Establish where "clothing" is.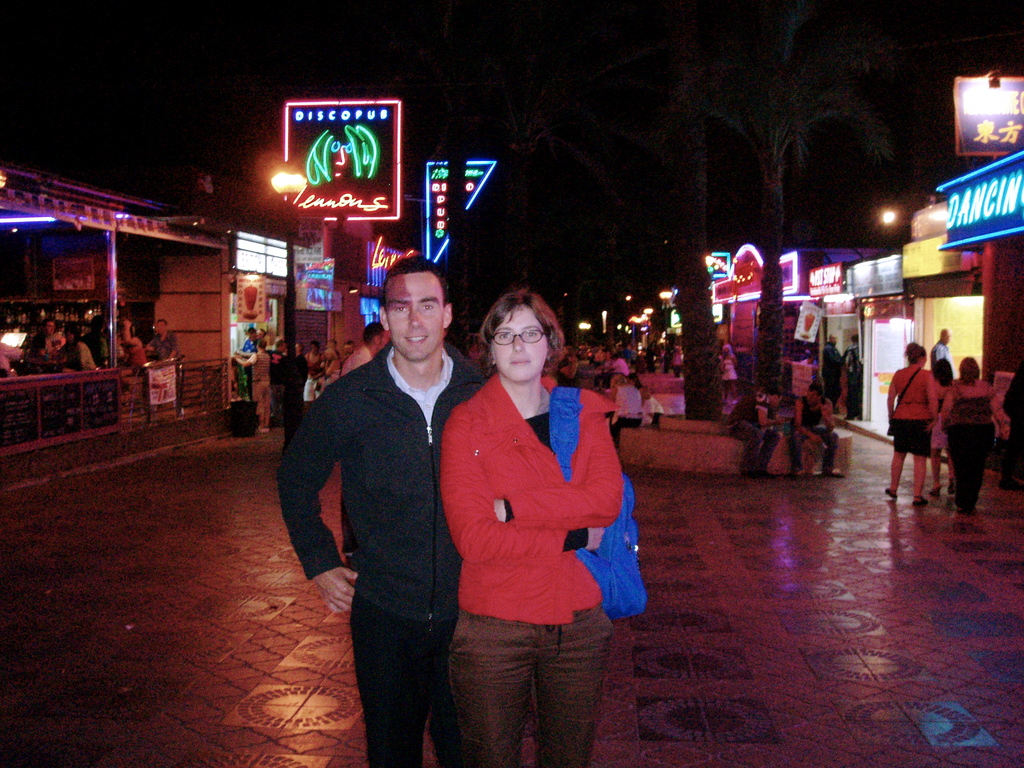
Established at [x1=926, y1=342, x2=950, y2=392].
